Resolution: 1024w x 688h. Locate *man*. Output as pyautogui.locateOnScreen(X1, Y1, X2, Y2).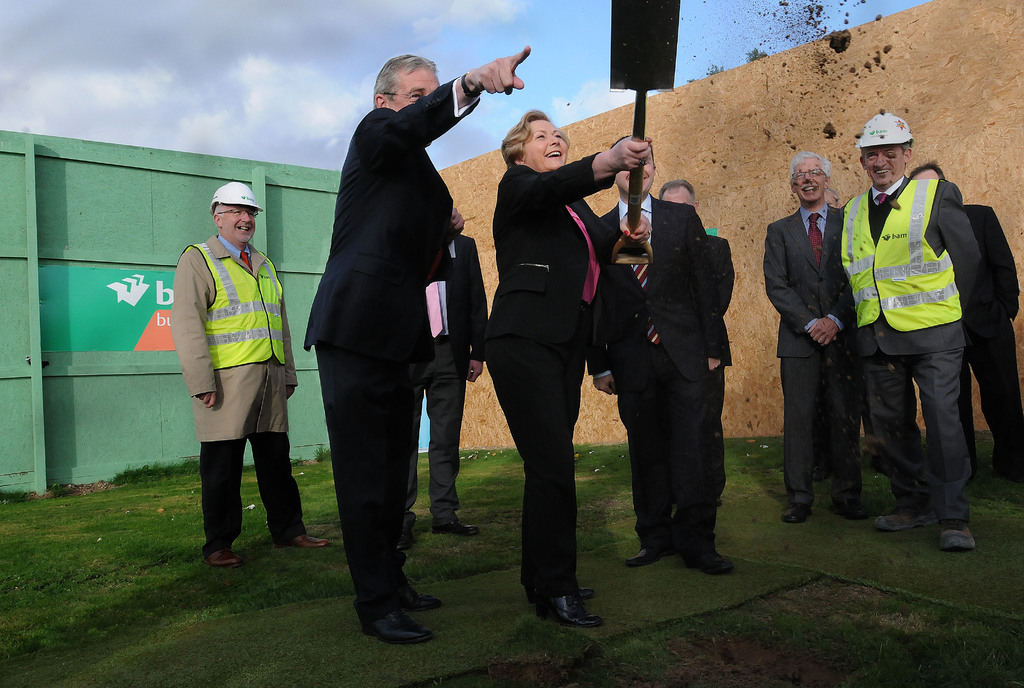
pyautogui.locateOnScreen(413, 233, 490, 541).
